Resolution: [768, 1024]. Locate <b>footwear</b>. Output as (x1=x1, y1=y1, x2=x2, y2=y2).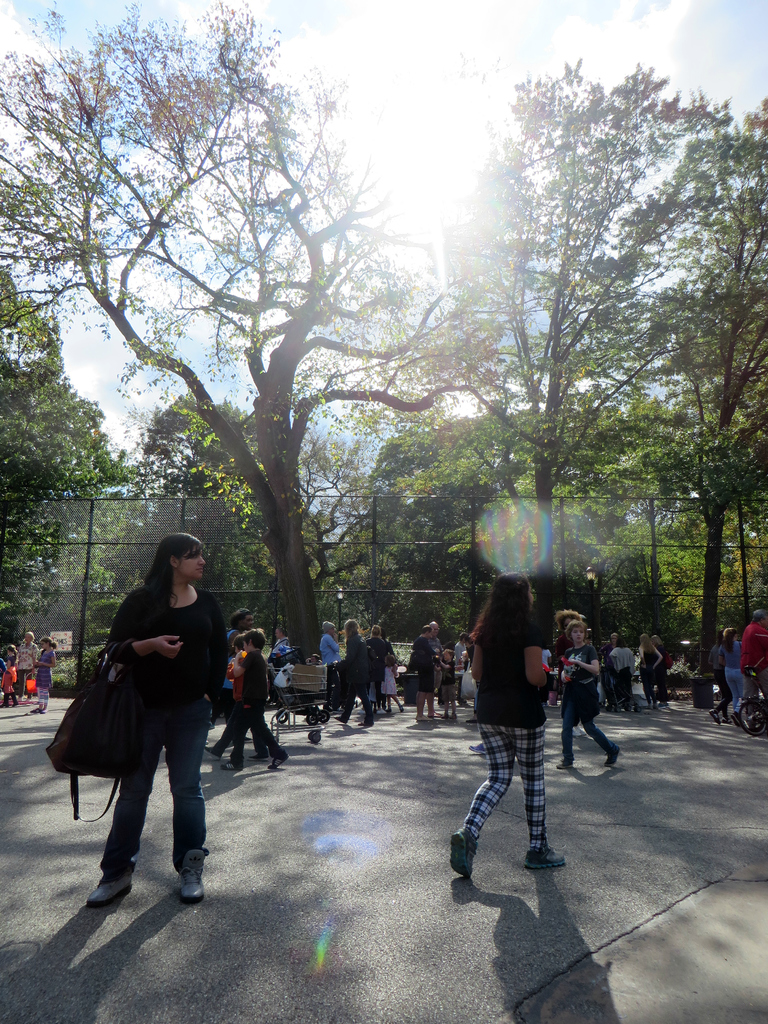
(x1=417, y1=714, x2=433, y2=723).
